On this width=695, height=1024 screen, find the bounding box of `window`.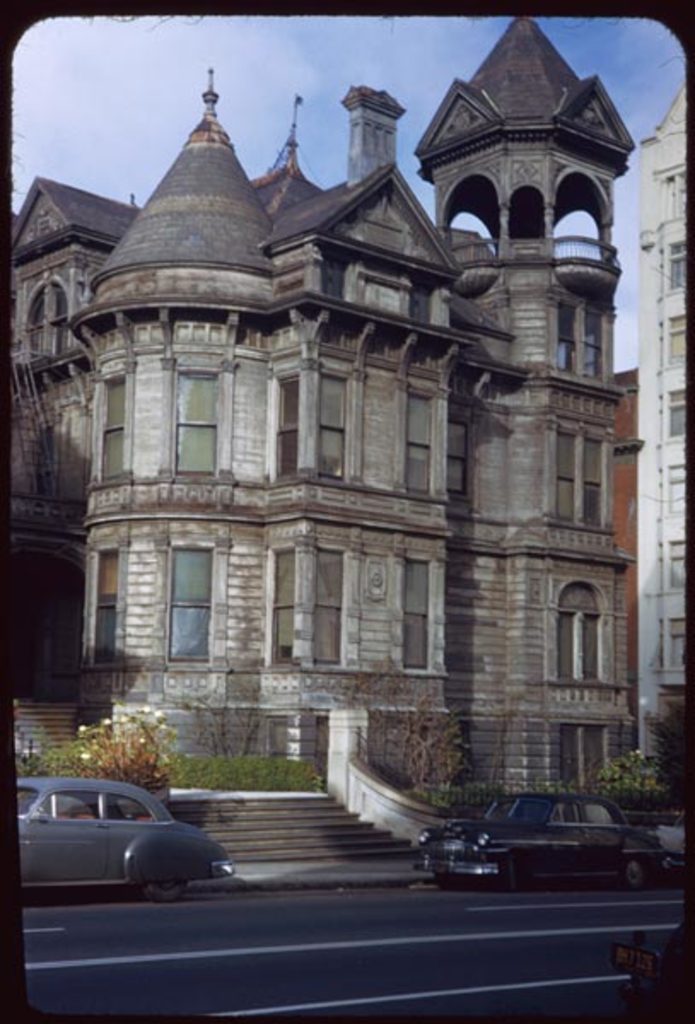
Bounding box: {"x1": 304, "y1": 538, "x2": 352, "y2": 669}.
